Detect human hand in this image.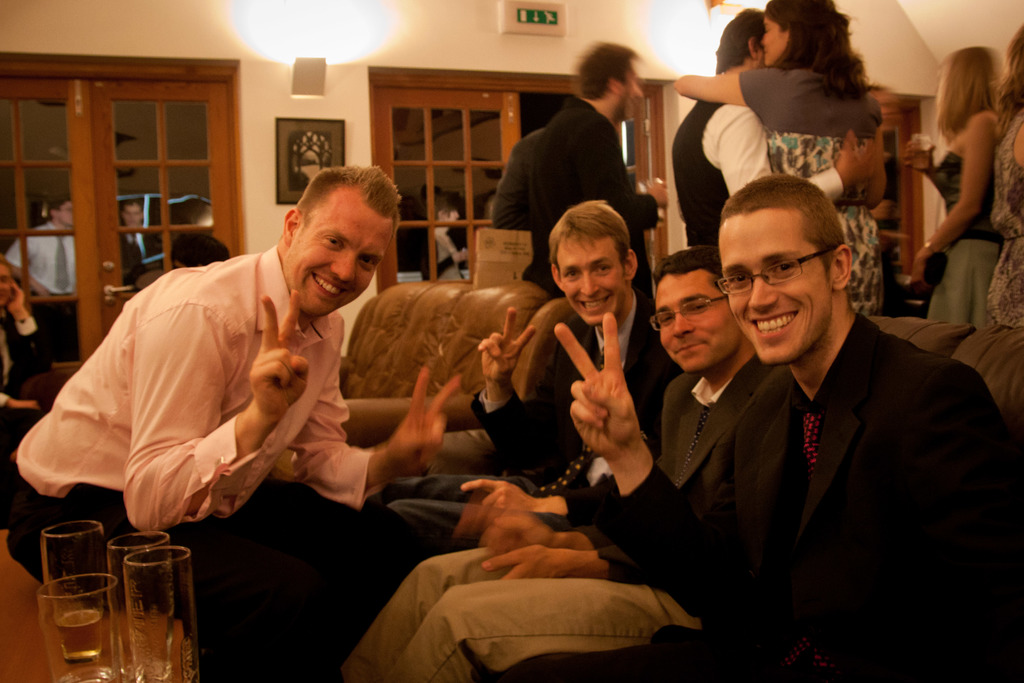
Detection: left=245, top=286, right=310, bottom=422.
